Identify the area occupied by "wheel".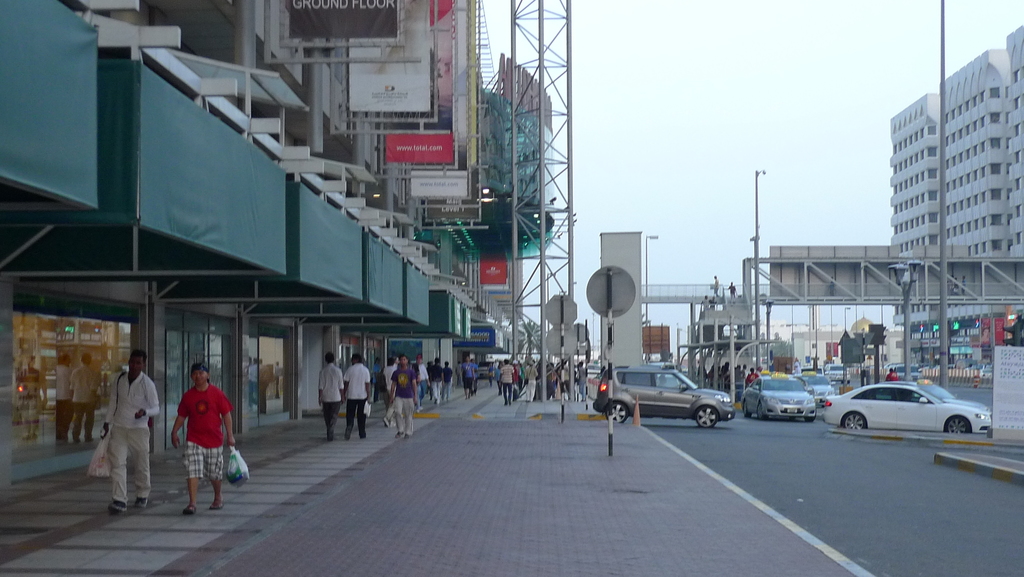
Area: (x1=757, y1=402, x2=769, y2=421).
